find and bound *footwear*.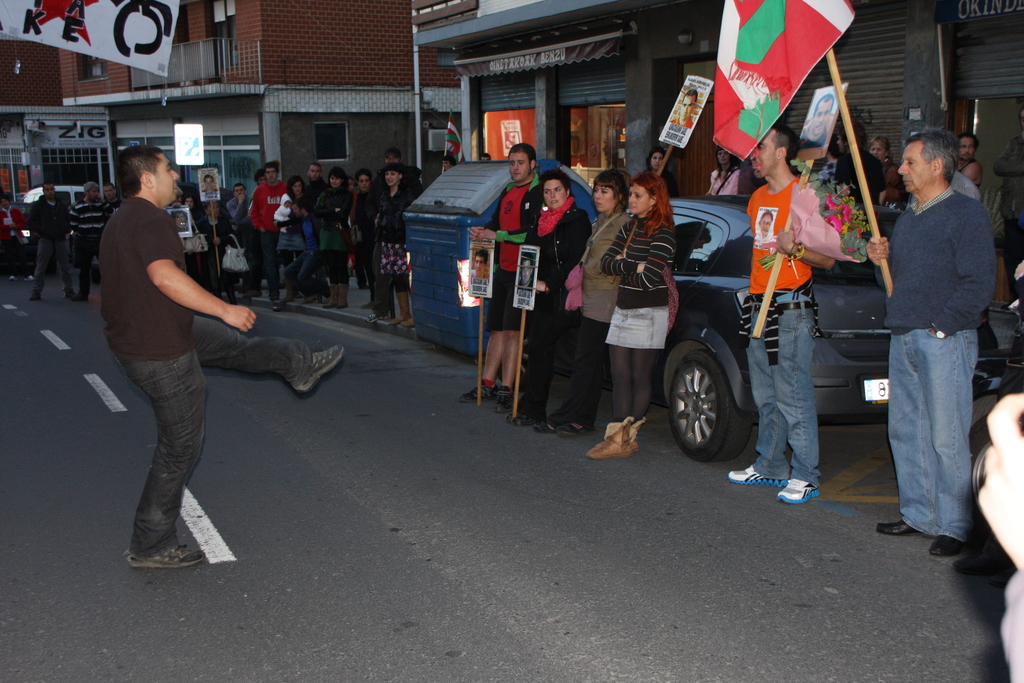
Bound: box(779, 477, 820, 504).
